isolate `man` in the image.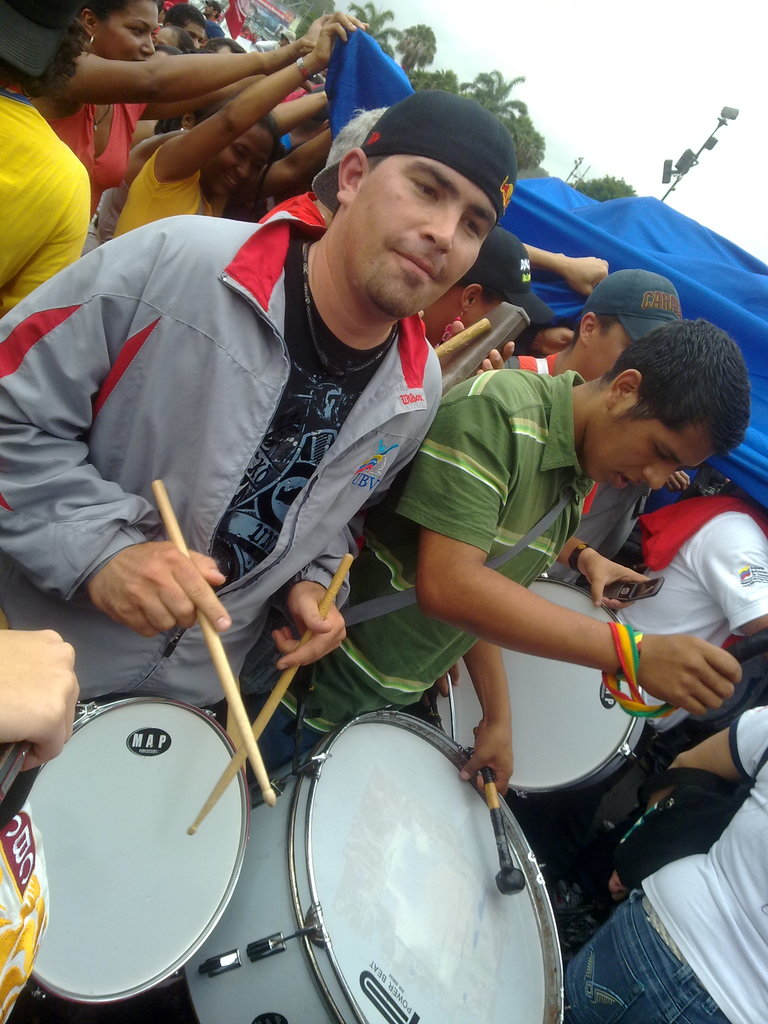
Isolated region: crop(488, 267, 685, 374).
